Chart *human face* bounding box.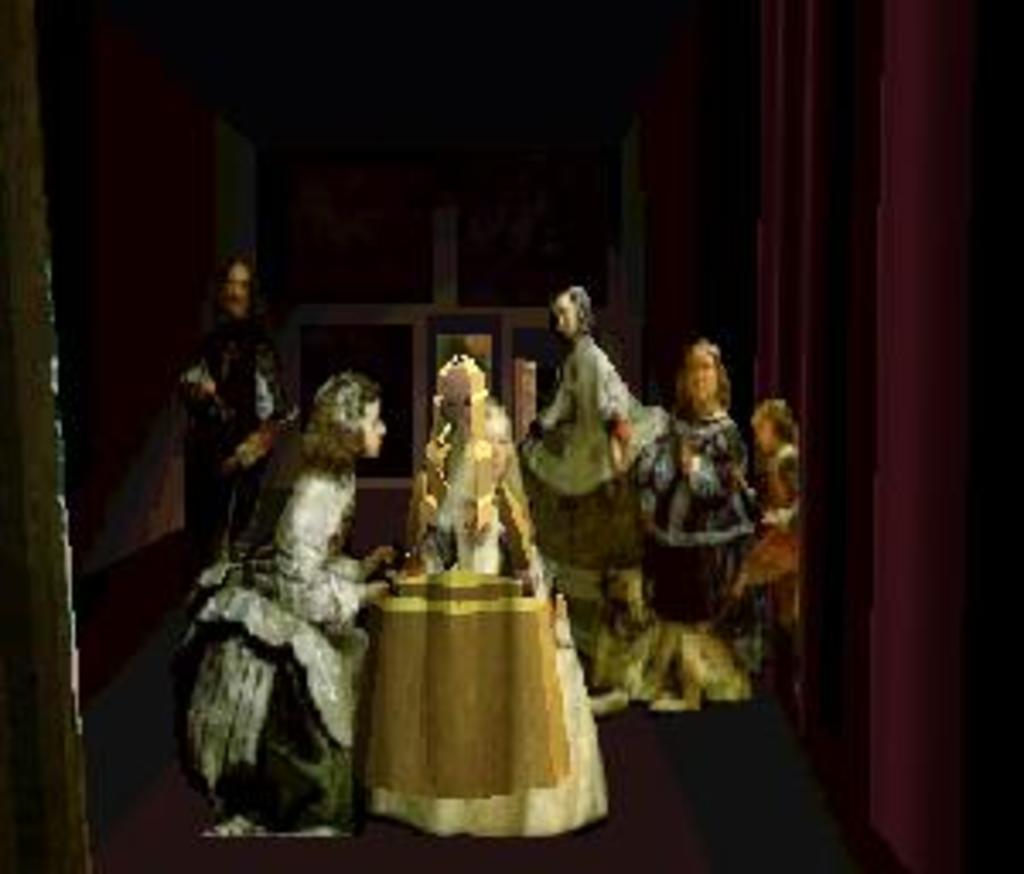
Charted: bbox=[748, 413, 782, 451].
